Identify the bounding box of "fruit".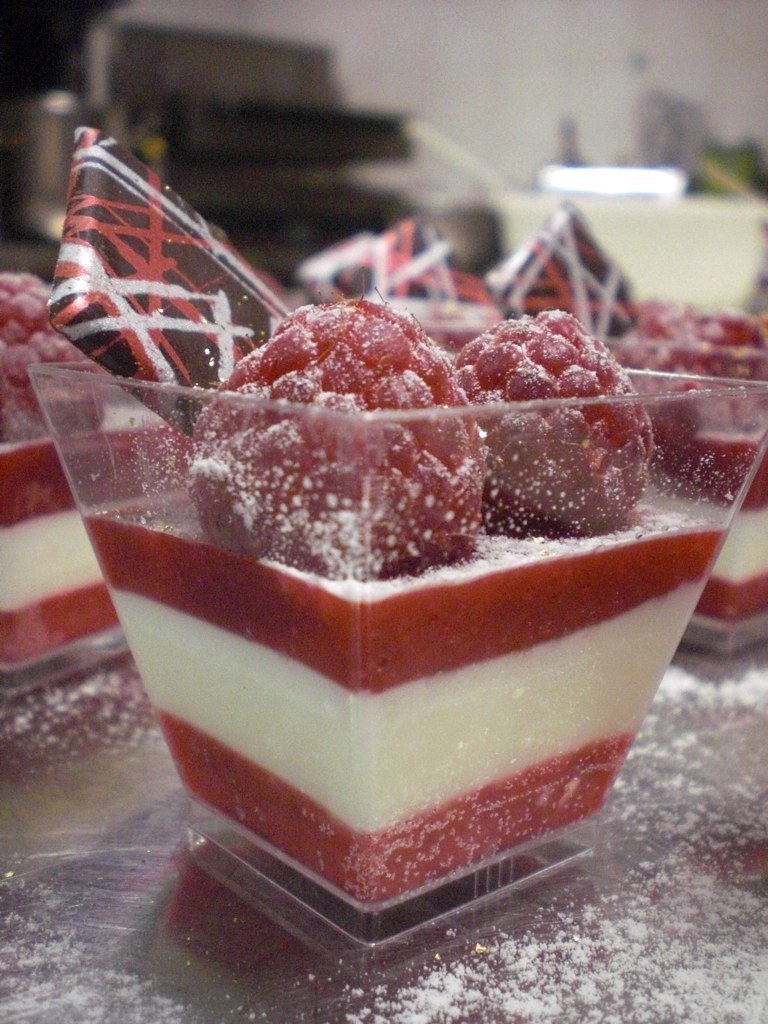
[610,294,763,512].
